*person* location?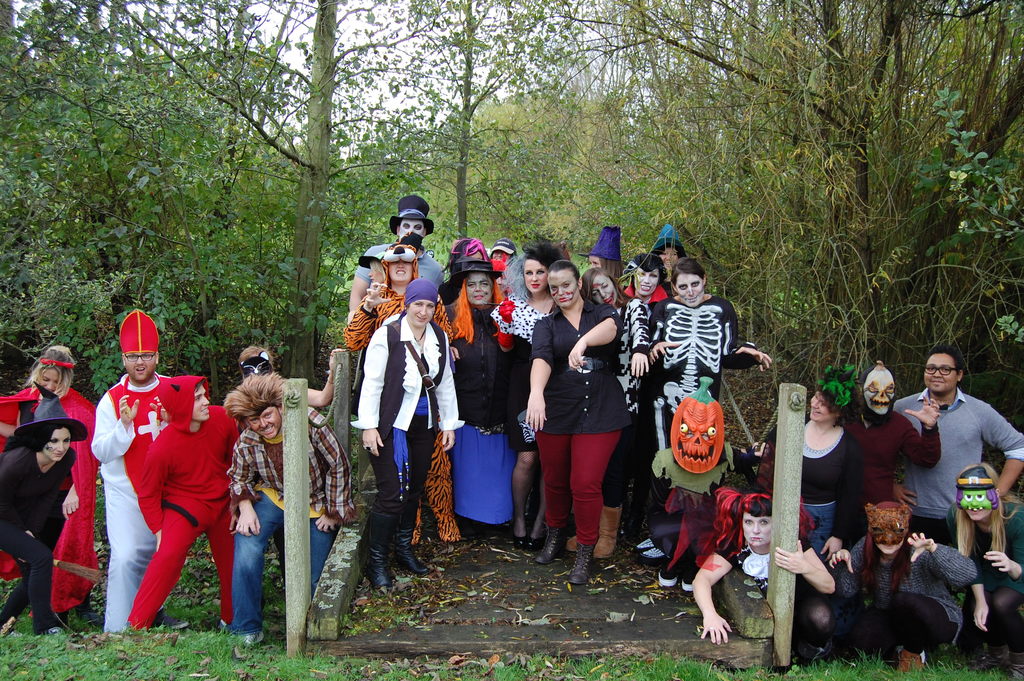
344 195 445 320
